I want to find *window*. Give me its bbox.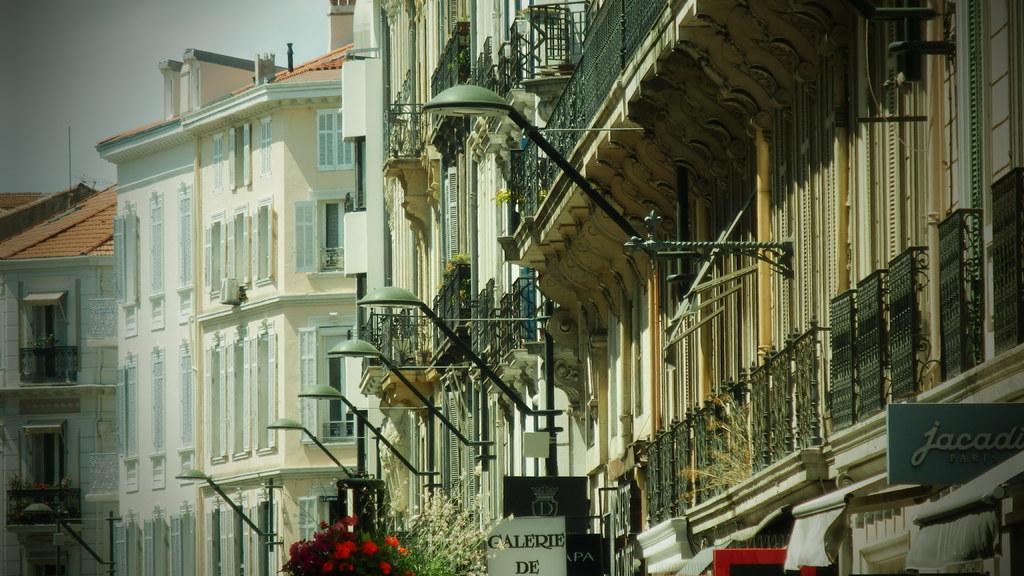
207/342/225/460.
